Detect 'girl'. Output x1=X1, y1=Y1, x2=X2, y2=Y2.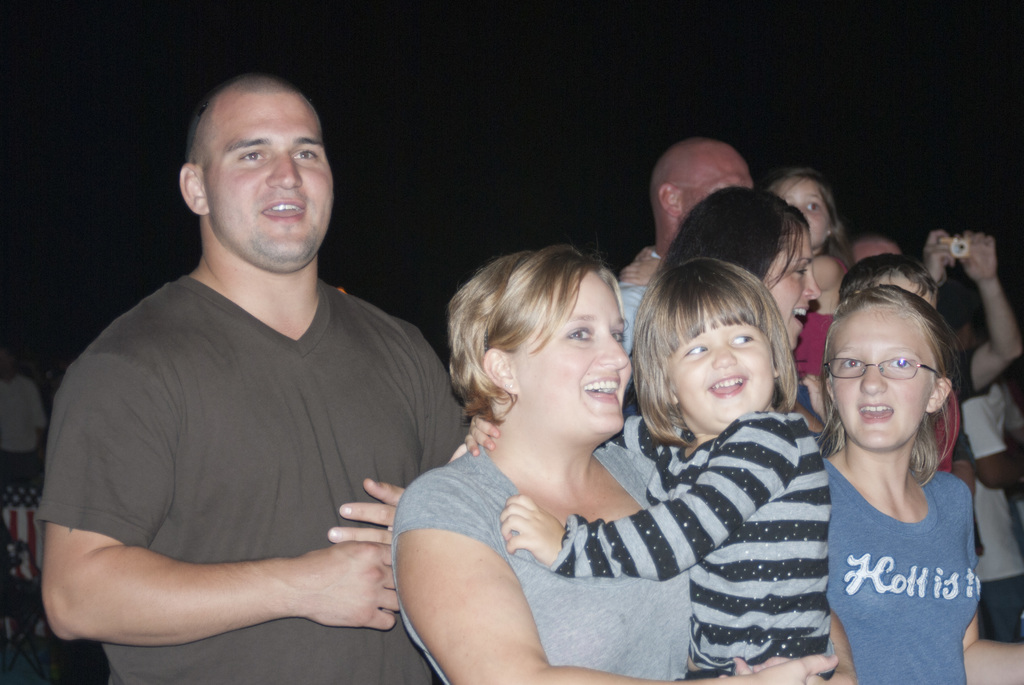
x1=758, y1=166, x2=852, y2=375.
